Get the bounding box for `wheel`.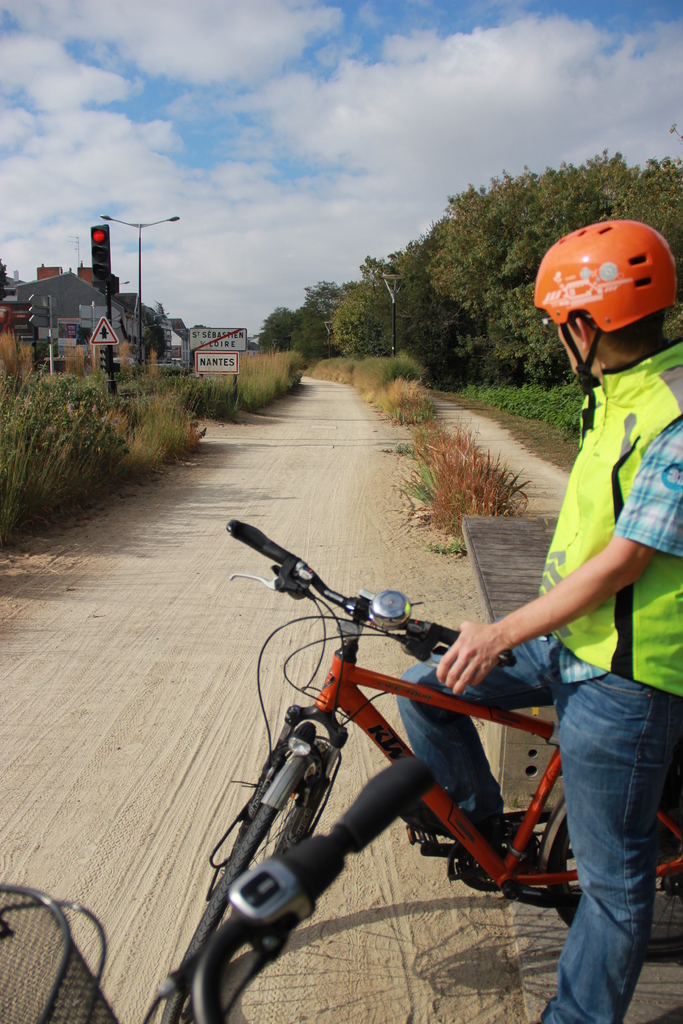
detection(546, 788, 682, 948).
